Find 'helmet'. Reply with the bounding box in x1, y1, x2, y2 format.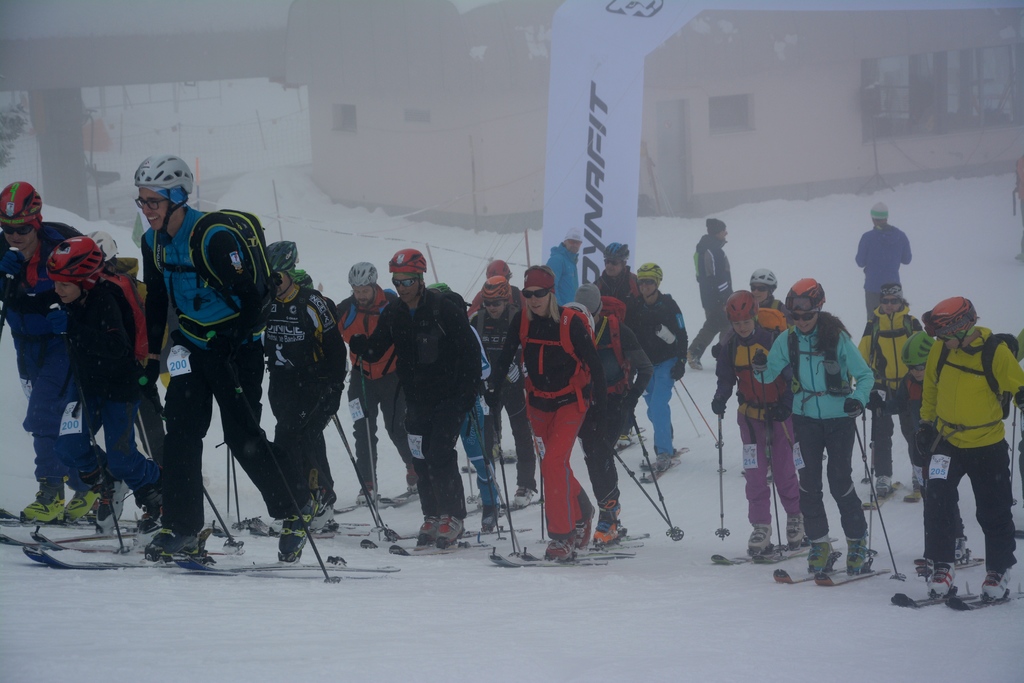
489, 255, 510, 283.
